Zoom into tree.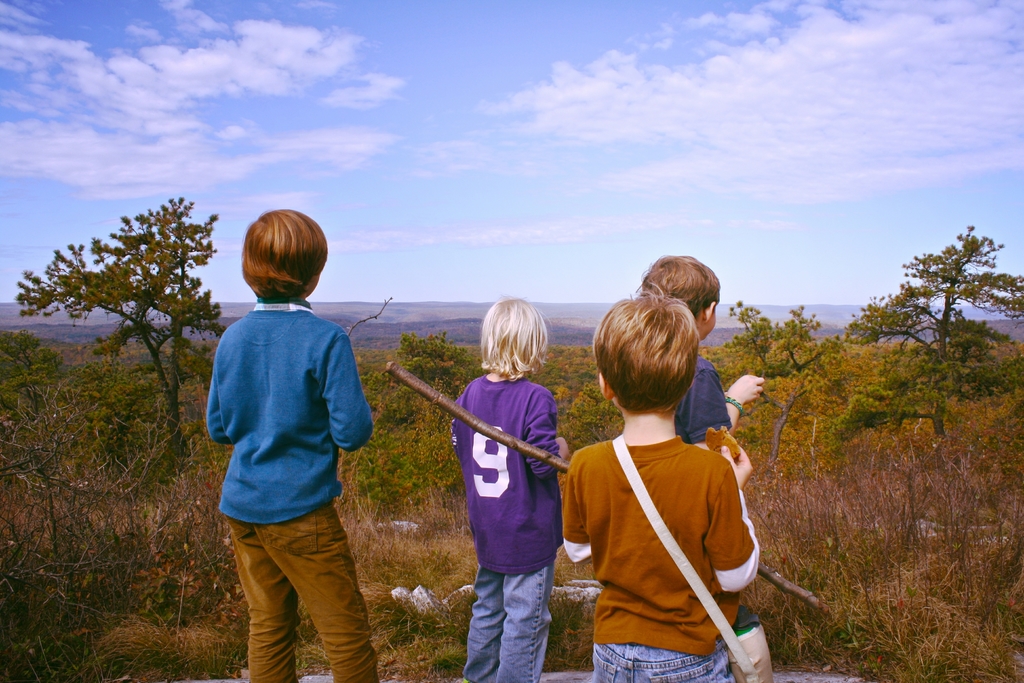
Zoom target: <region>21, 171, 239, 434</region>.
